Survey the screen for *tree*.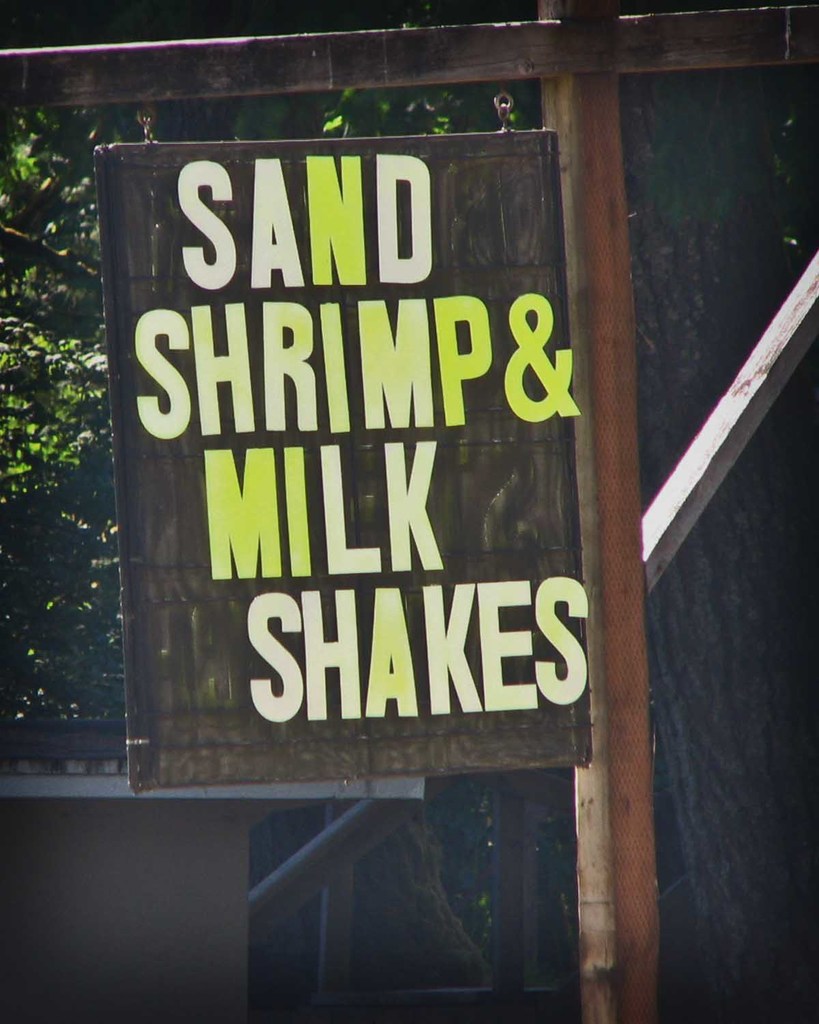
Survey found: [0,100,117,710].
